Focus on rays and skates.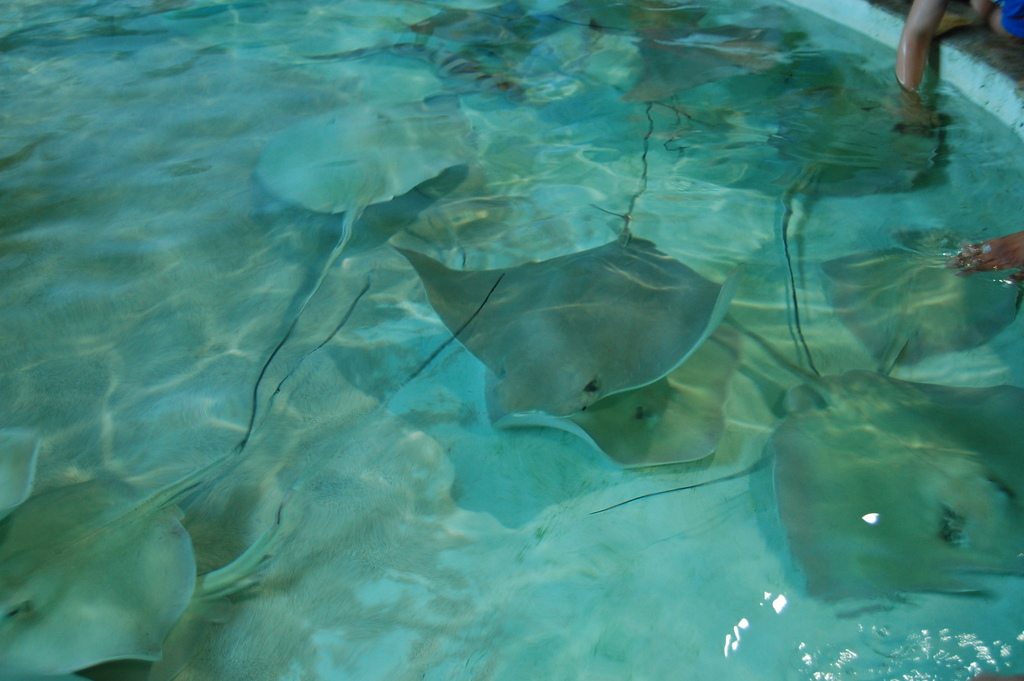
Focused at crop(669, 55, 935, 372).
